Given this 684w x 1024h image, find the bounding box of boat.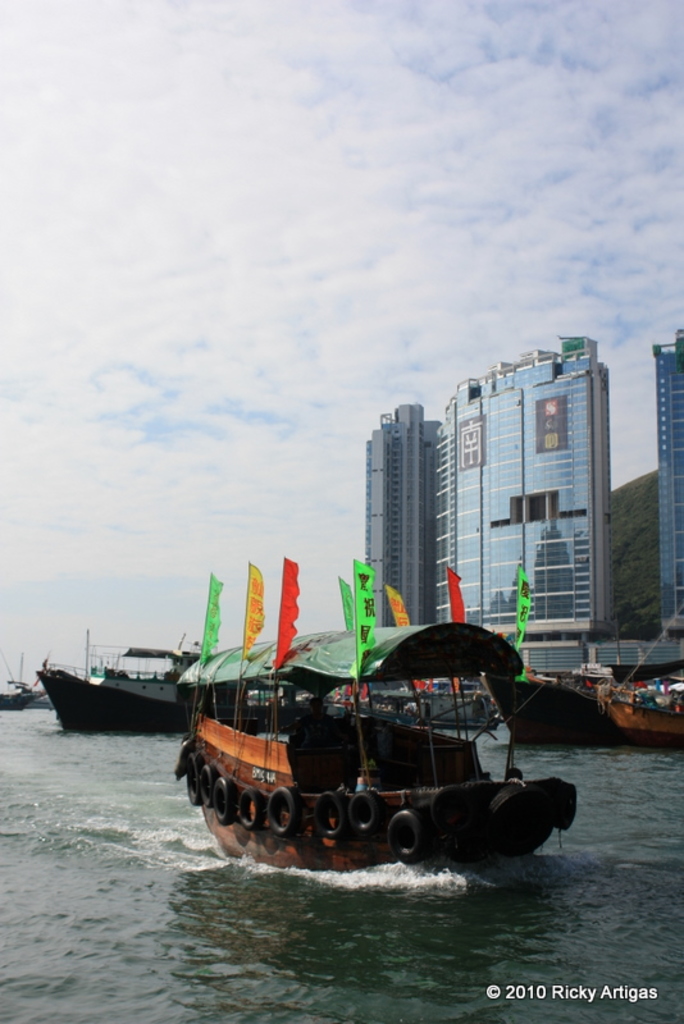
bbox(15, 645, 56, 708).
